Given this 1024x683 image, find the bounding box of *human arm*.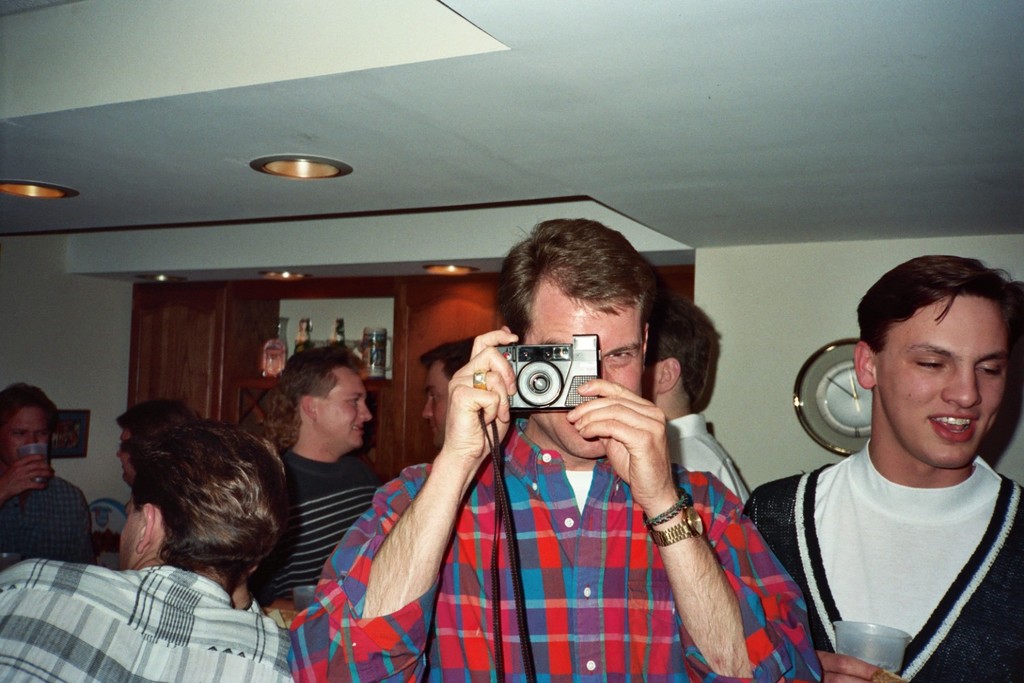
336:358:520:654.
